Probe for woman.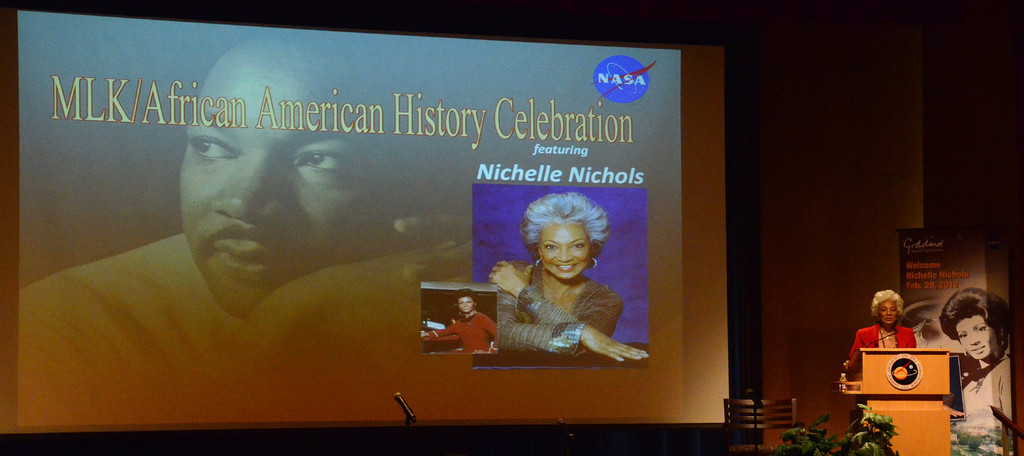
Probe result: detection(420, 288, 502, 356).
